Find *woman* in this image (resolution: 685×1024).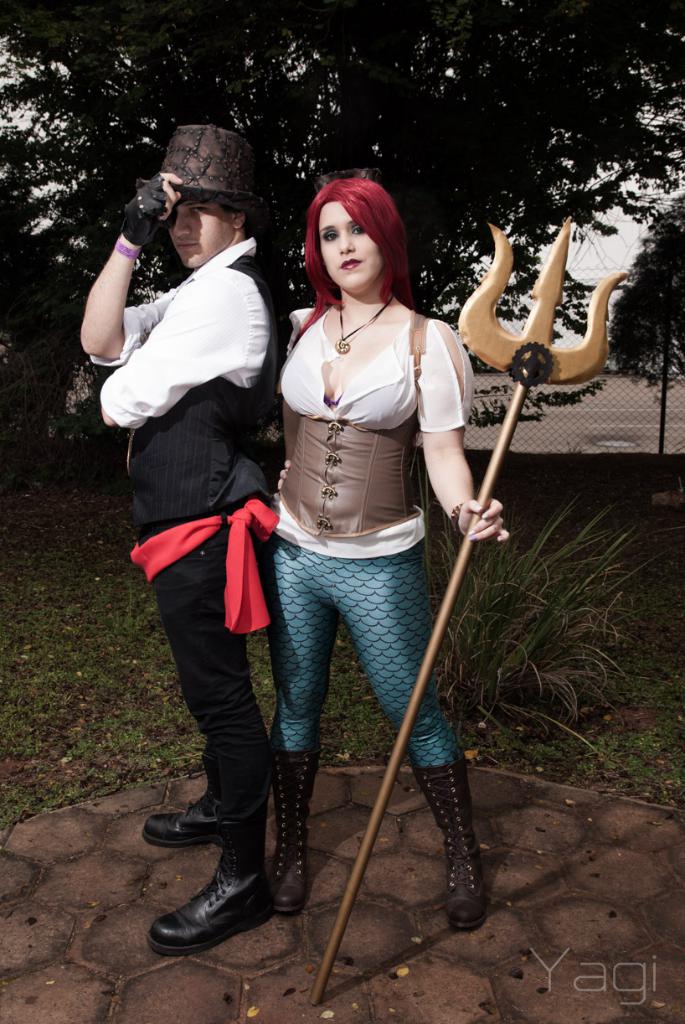
(left=220, top=153, right=491, bottom=971).
